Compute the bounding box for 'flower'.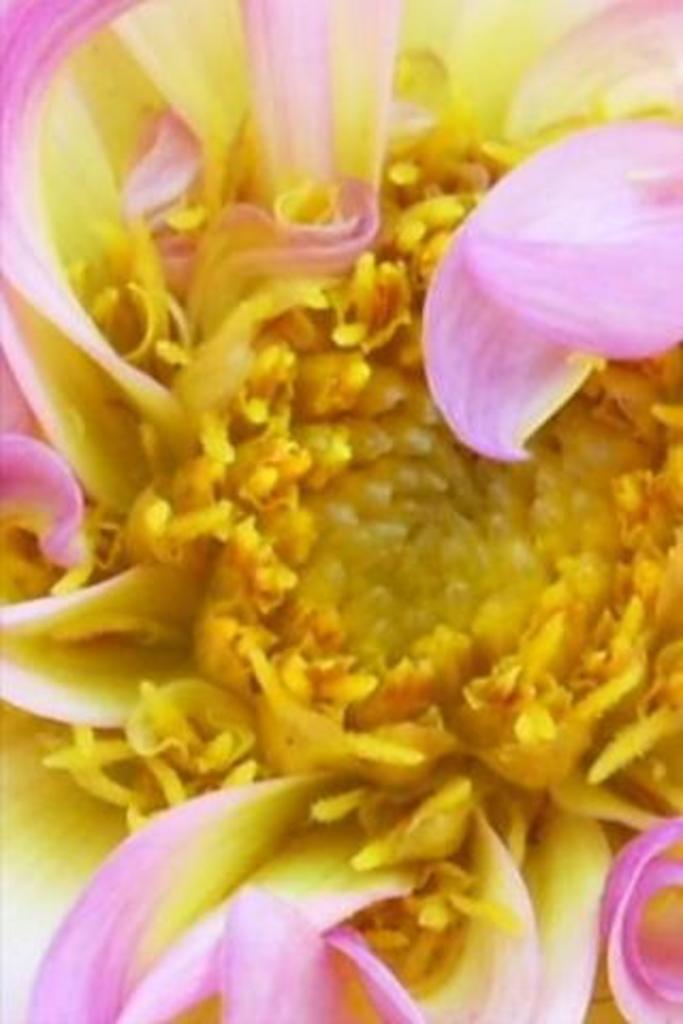
x1=11, y1=0, x2=647, y2=1023.
